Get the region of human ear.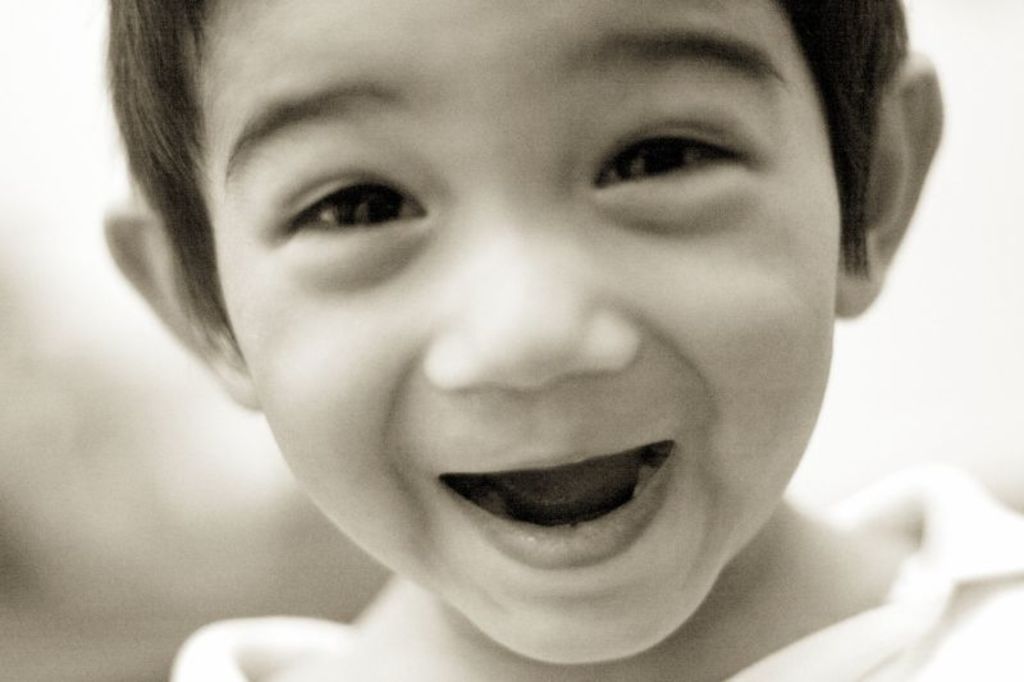
{"x1": 836, "y1": 65, "x2": 941, "y2": 312}.
